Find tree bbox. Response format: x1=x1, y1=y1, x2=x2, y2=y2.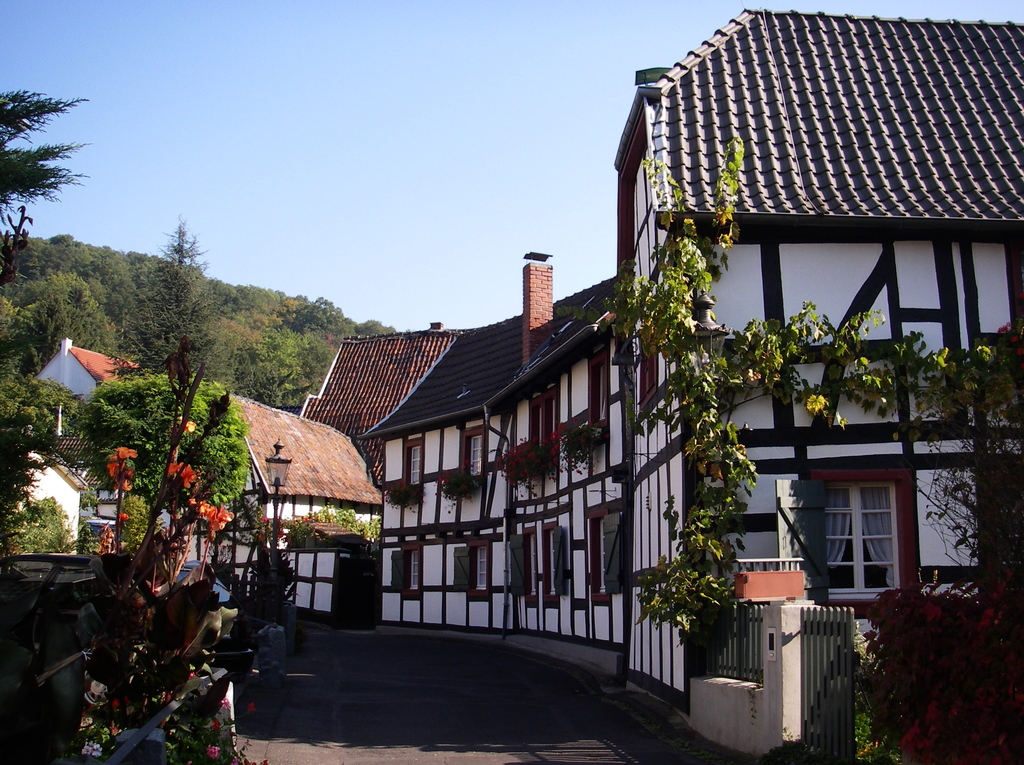
x1=0, y1=87, x2=91, y2=600.
